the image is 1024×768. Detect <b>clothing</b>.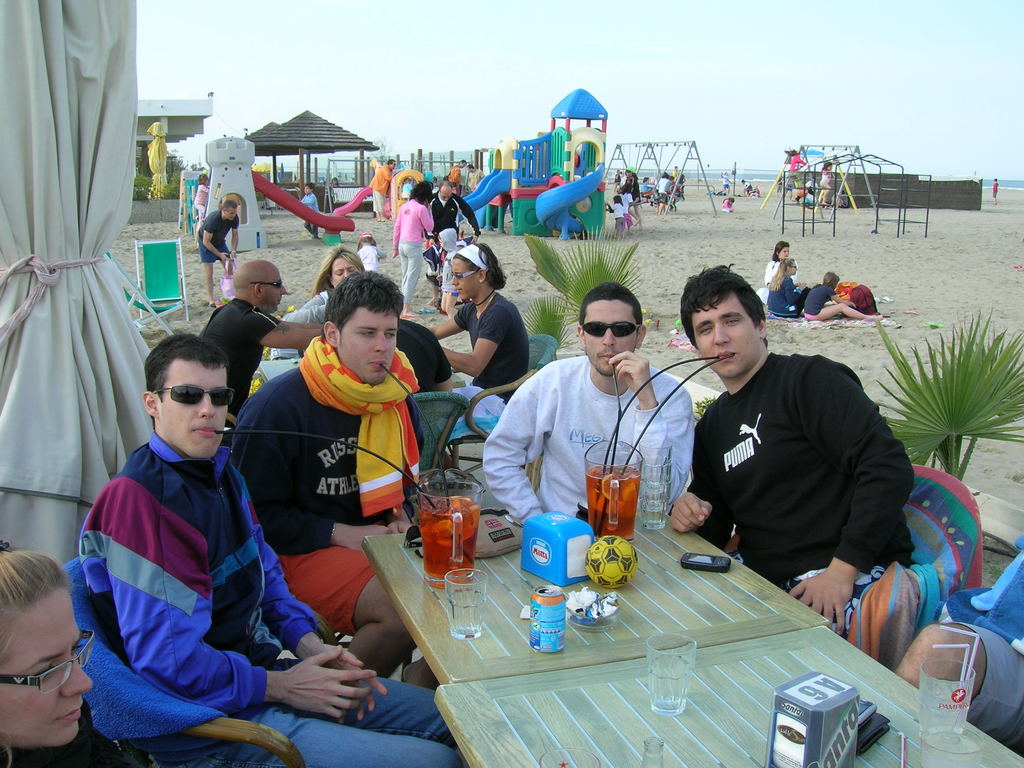
Detection: x1=401 y1=183 x2=411 y2=196.
